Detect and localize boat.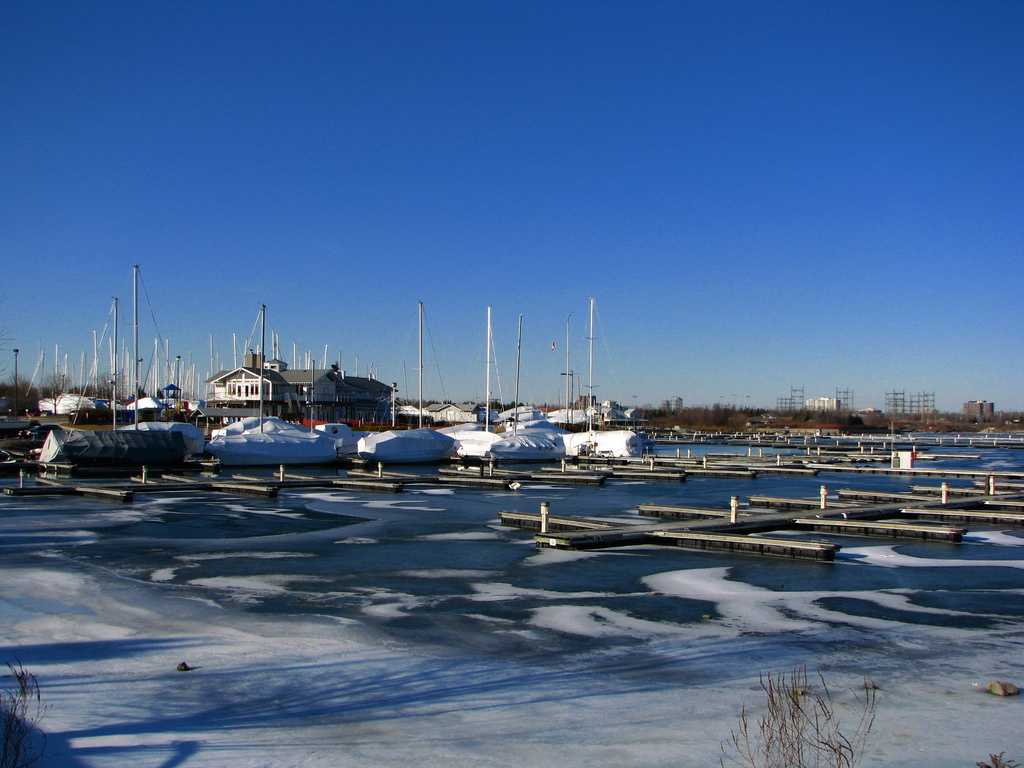
Localized at box(29, 420, 197, 474).
